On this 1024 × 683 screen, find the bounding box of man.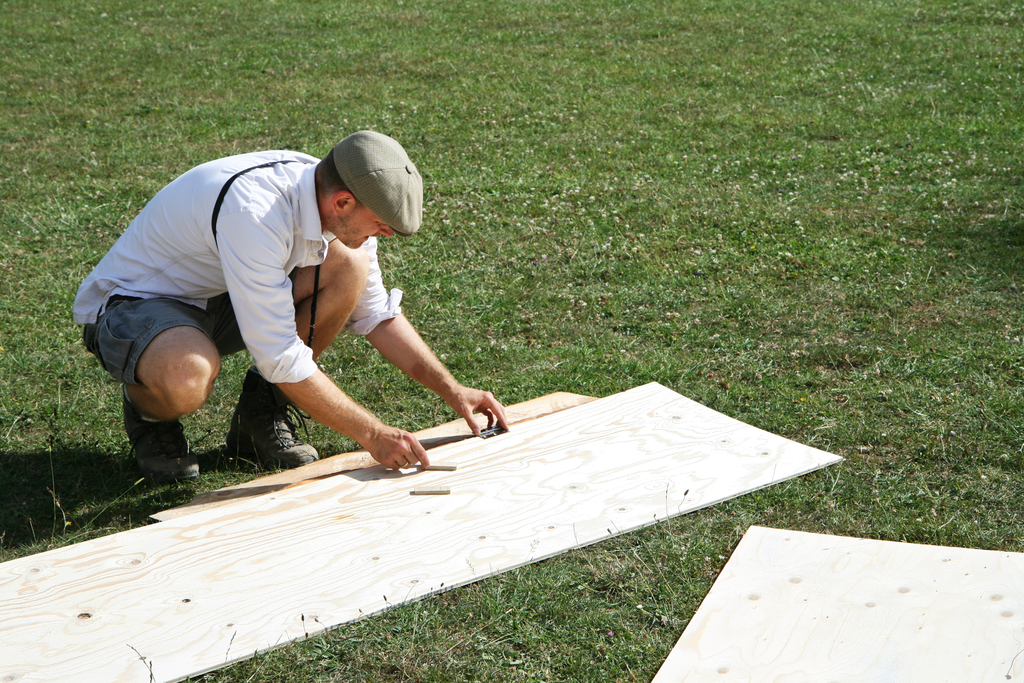
Bounding box: (x1=72, y1=126, x2=508, y2=481).
